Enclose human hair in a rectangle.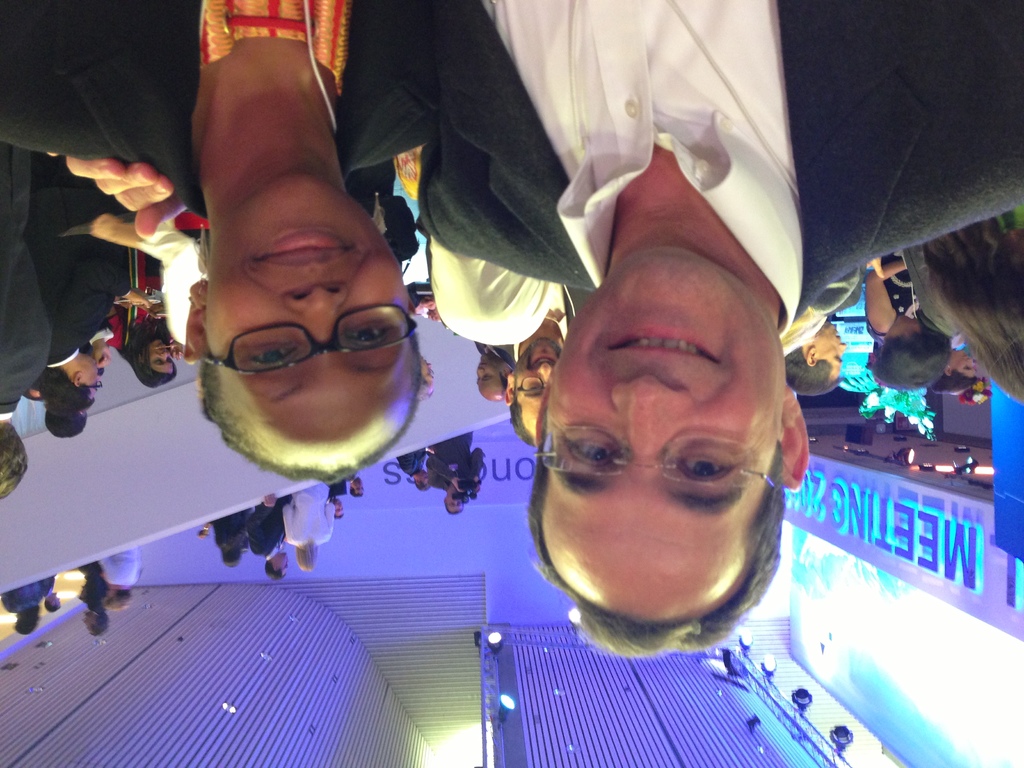
rect(508, 444, 802, 667).
